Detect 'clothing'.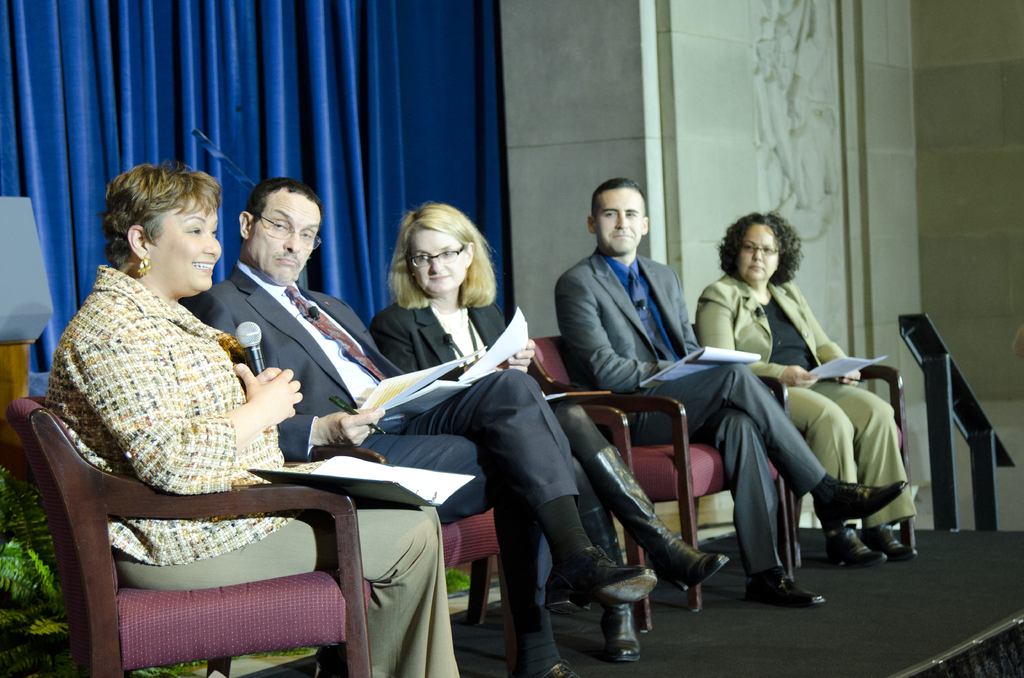
Detected at select_region(365, 284, 661, 562).
